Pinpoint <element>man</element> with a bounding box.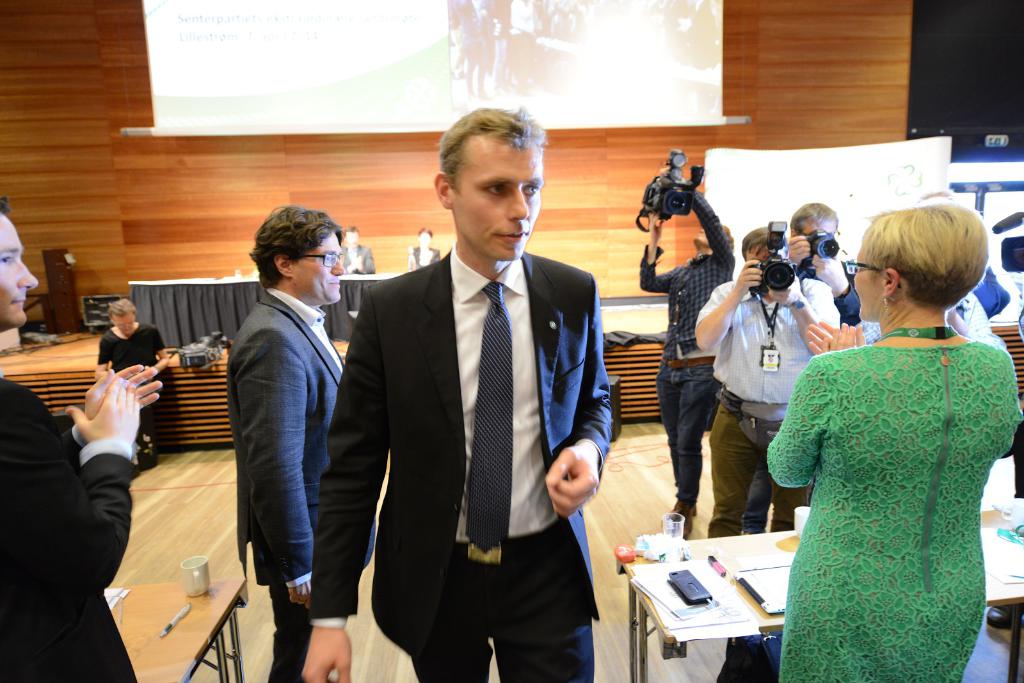
select_region(743, 200, 867, 533).
